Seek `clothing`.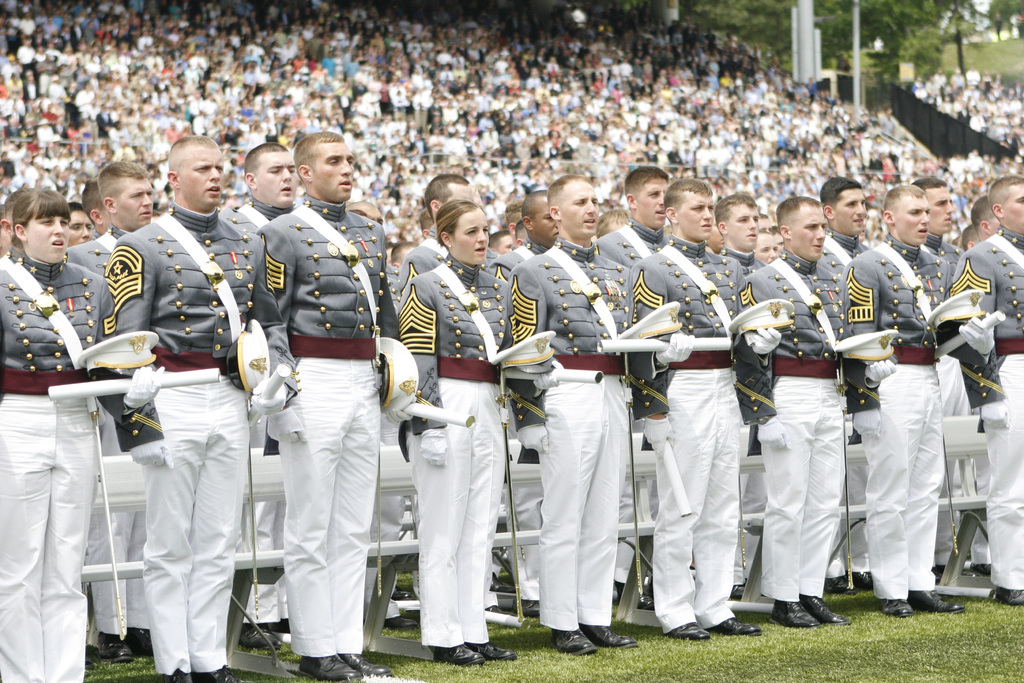
[924, 232, 968, 262].
